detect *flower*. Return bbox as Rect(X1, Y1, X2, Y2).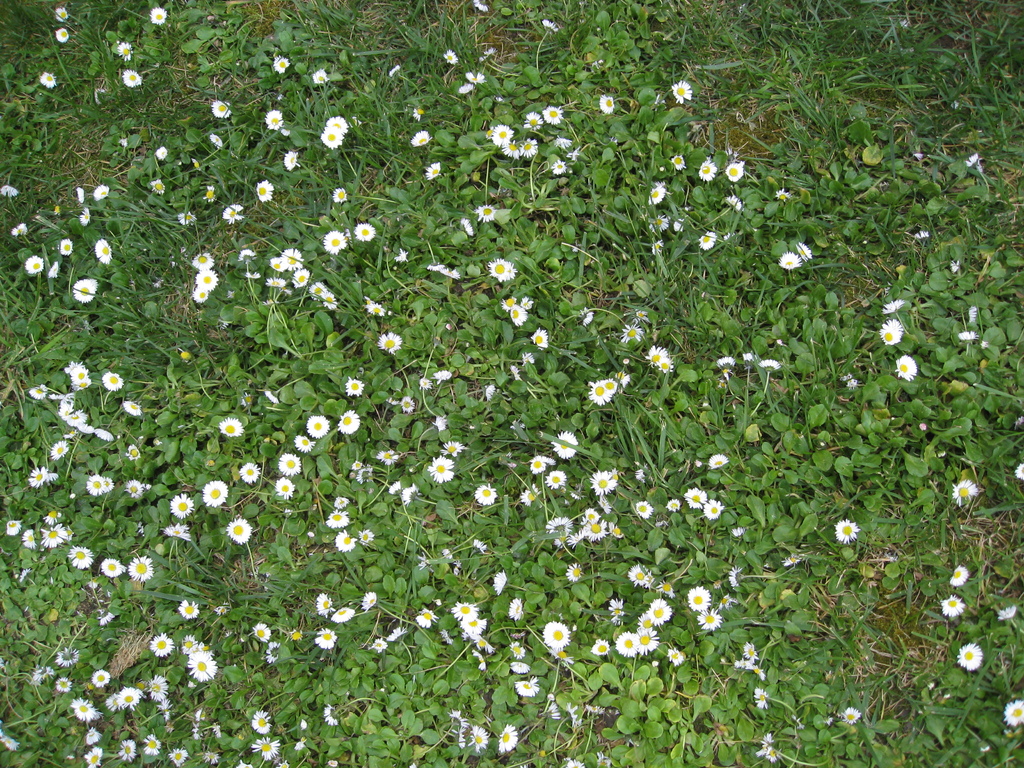
Rect(544, 470, 566, 494).
